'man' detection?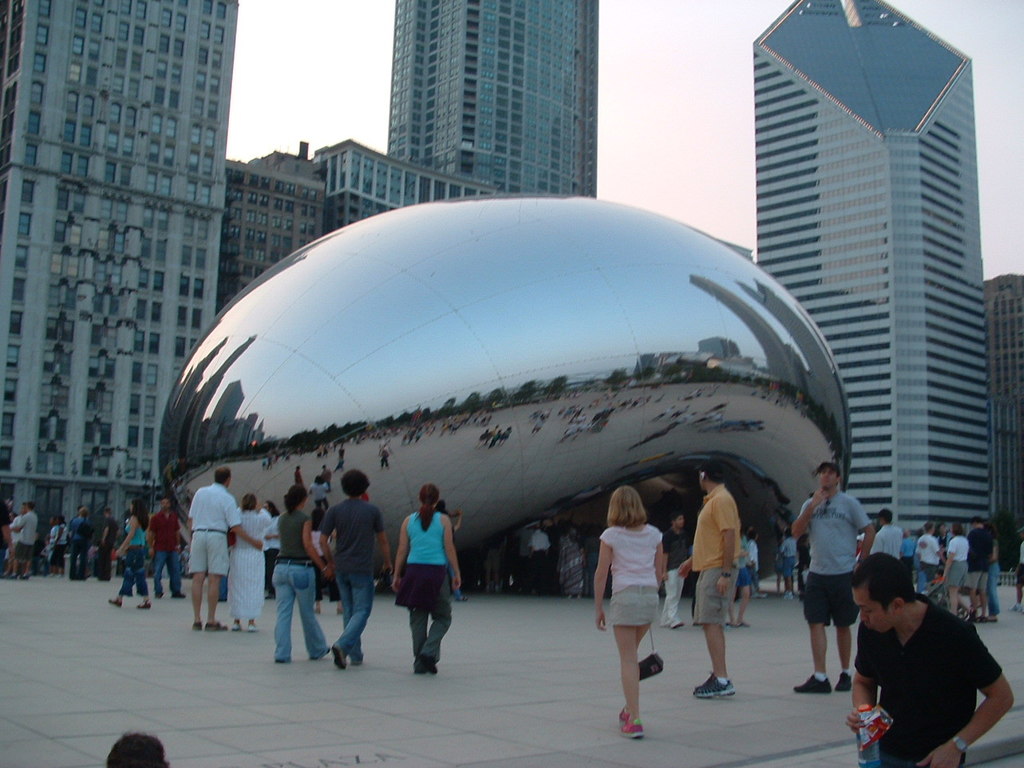
select_region(522, 526, 546, 598)
